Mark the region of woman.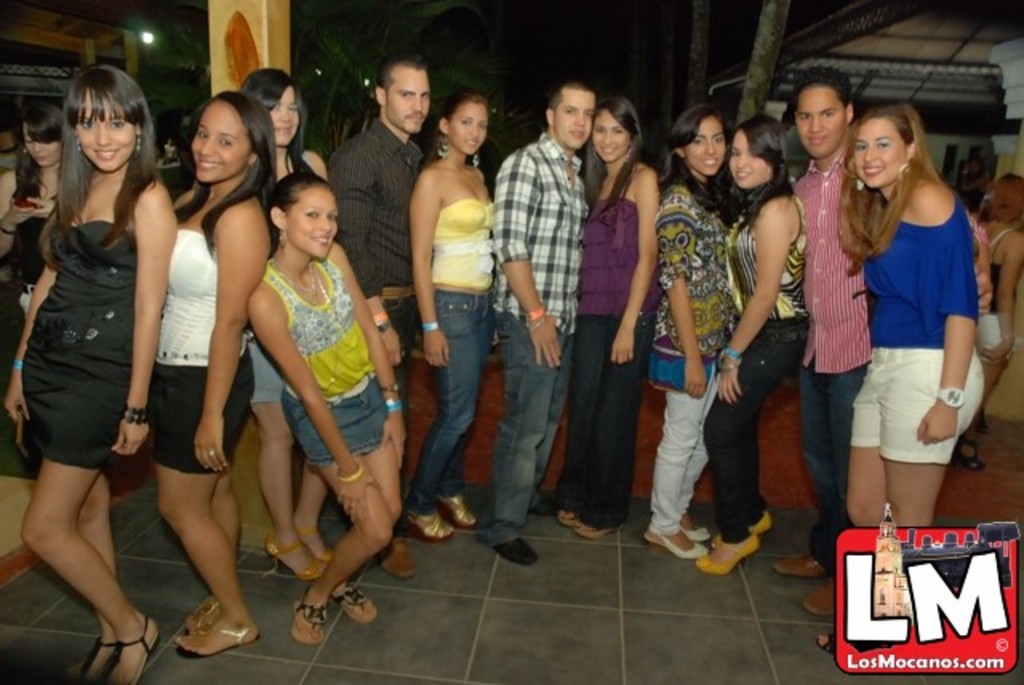
Region: {"left": 686, "top": 114, "right": 811, "bottom": 576}.
